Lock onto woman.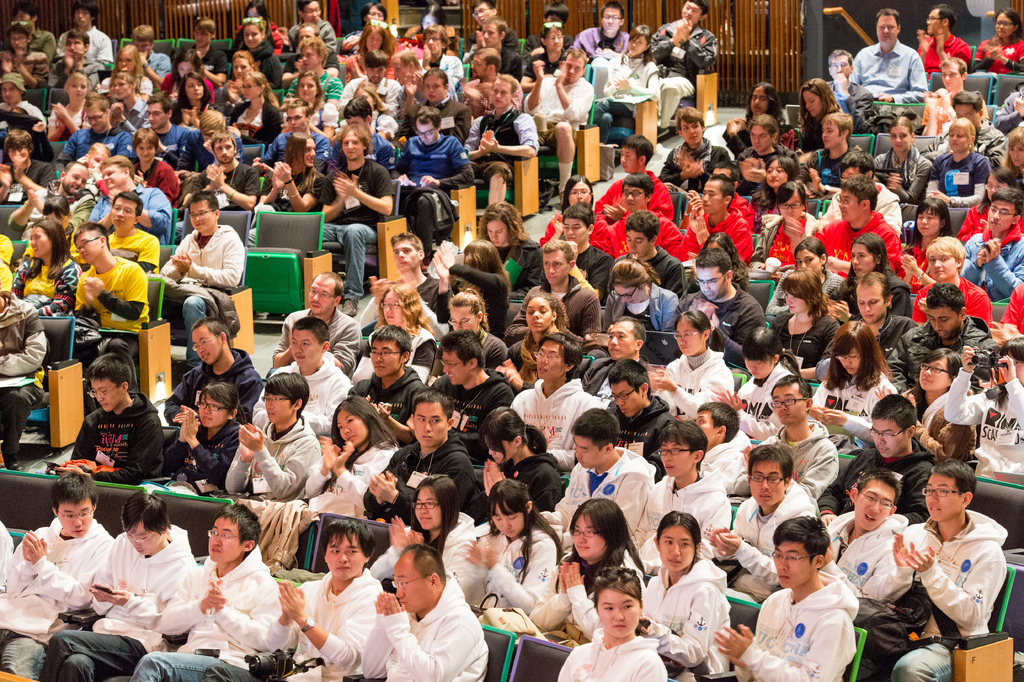
Locked: detection(410, 1, 449, 47).
